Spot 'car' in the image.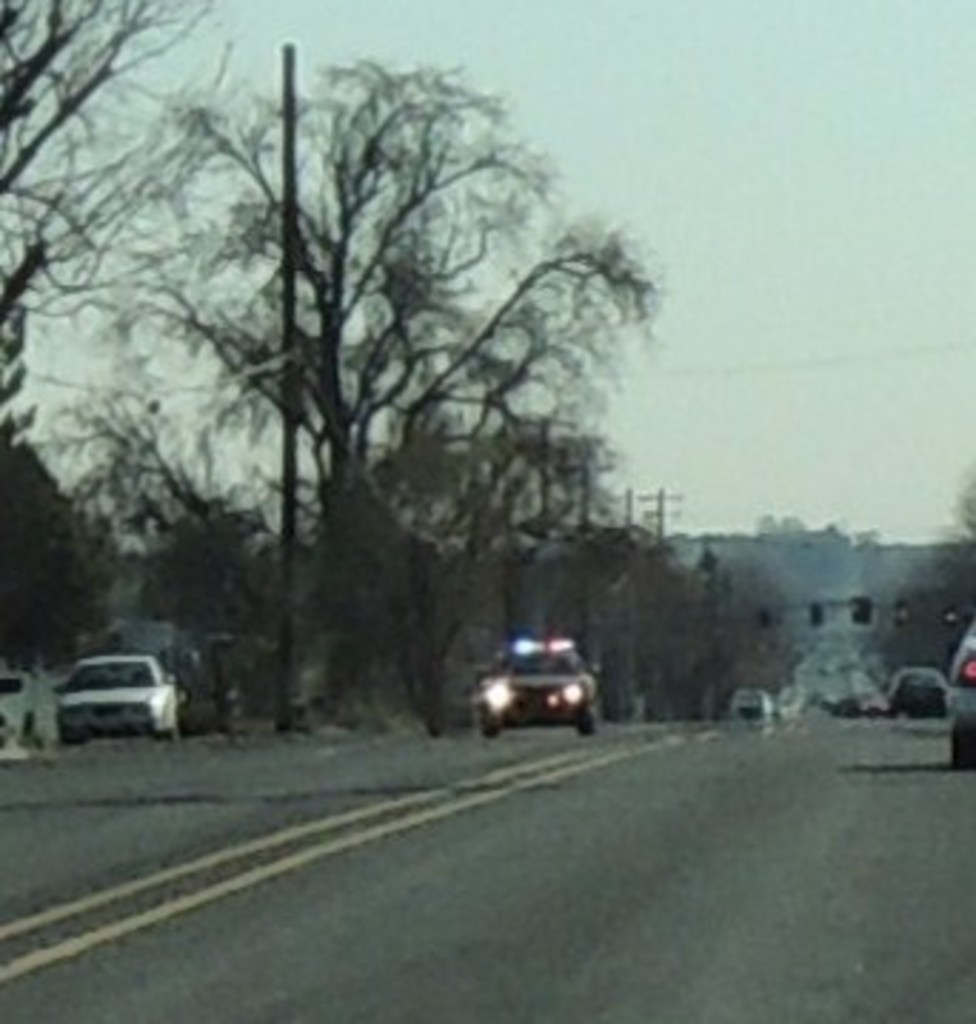
'car' found at select_region(54, 653, 163, 736).
